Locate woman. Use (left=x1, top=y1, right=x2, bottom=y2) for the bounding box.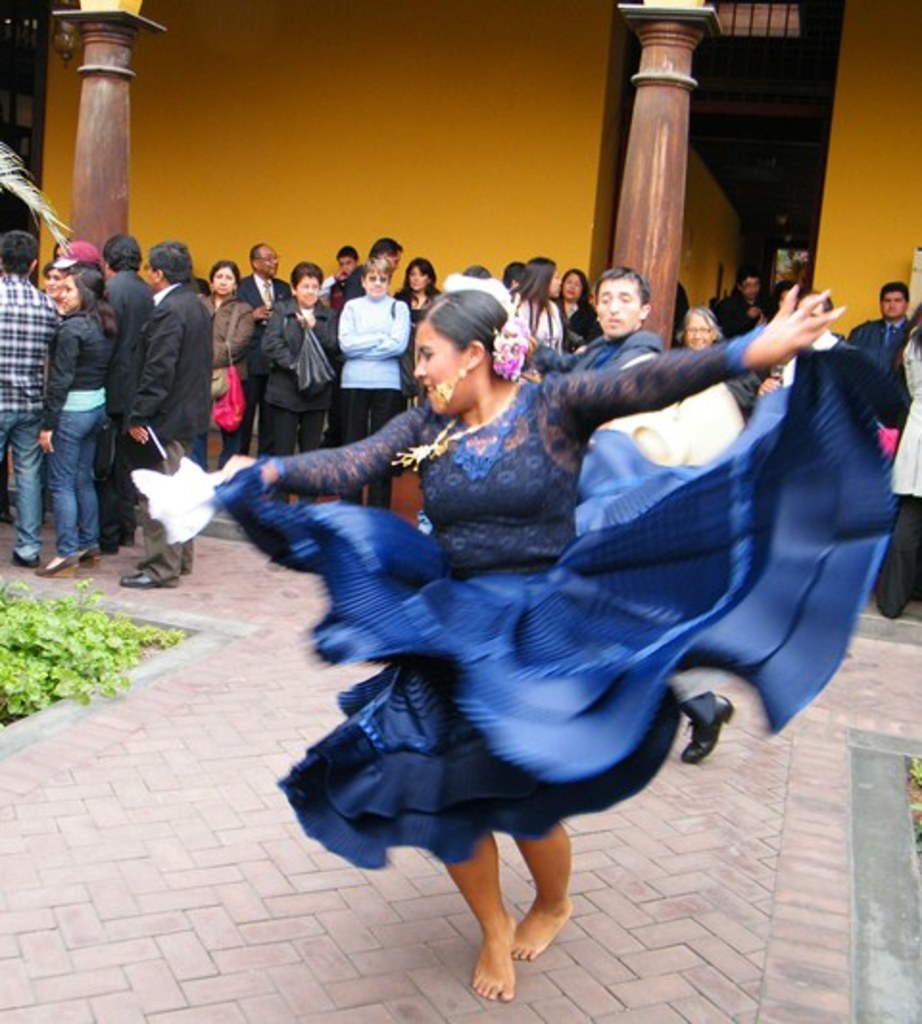
(left=678, top=305, right=763, bottom=421).
